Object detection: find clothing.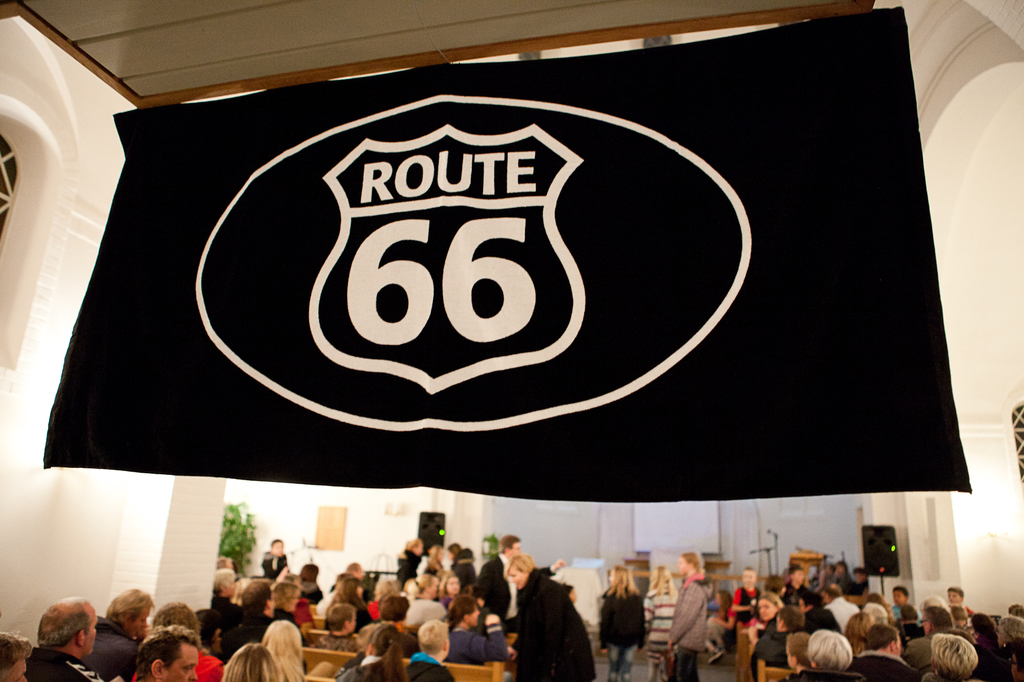
pyautogui.locateOnScreen(787, 582, 808, 601).
